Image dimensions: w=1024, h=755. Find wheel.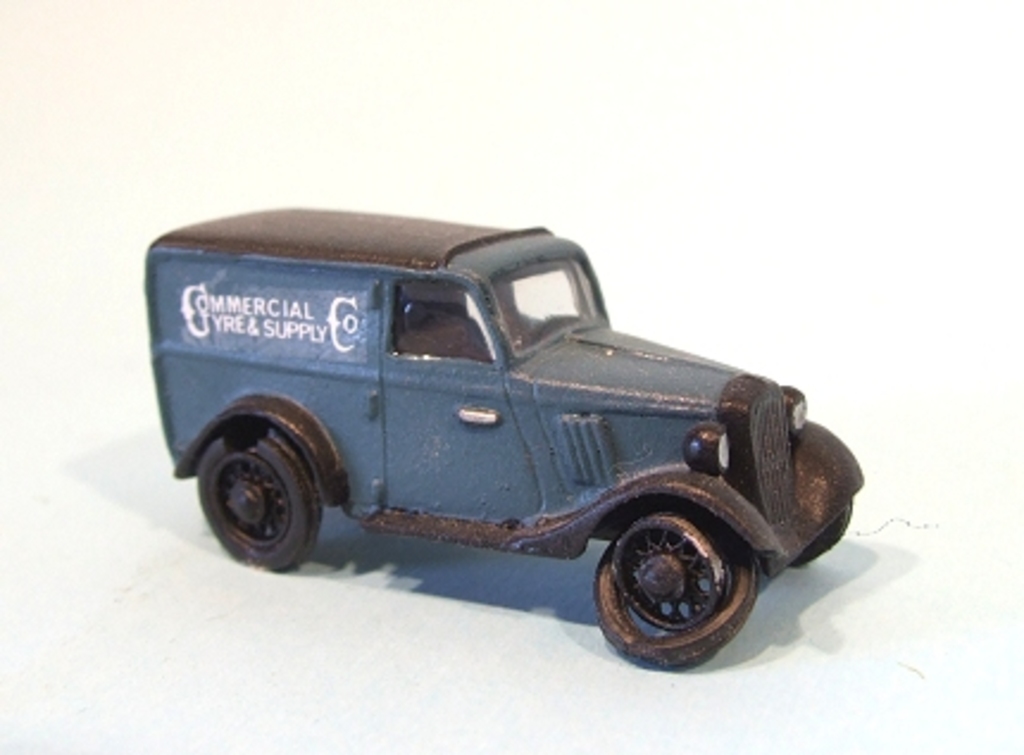
(x1=195, y1=436, x2=319, y2=572).
